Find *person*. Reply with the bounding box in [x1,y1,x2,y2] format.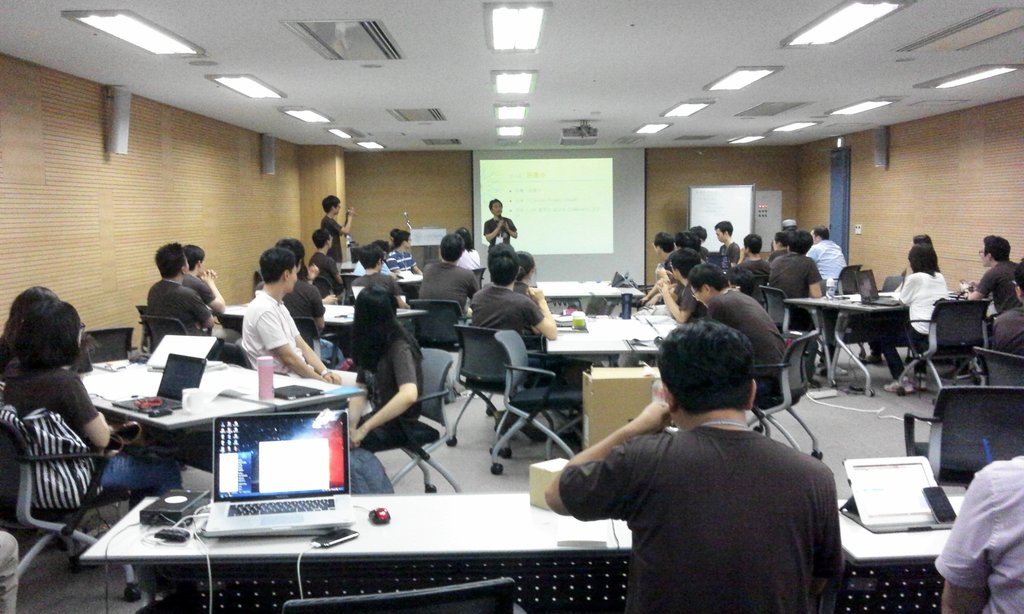
[481,197,518,251].
